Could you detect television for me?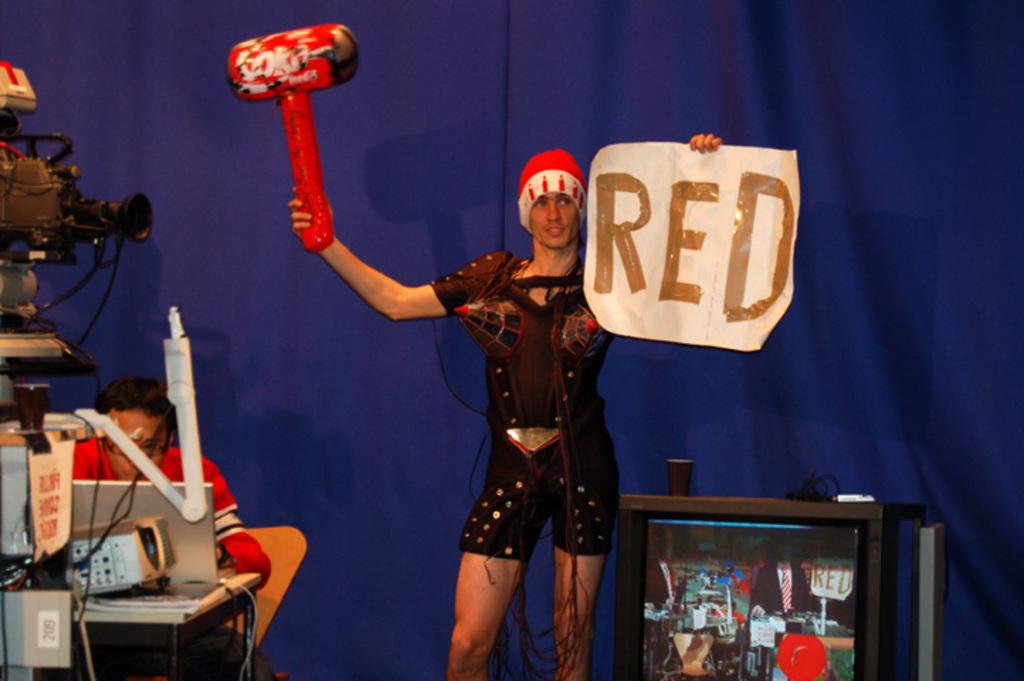
Detection result: [606, 488, 895, 680].
